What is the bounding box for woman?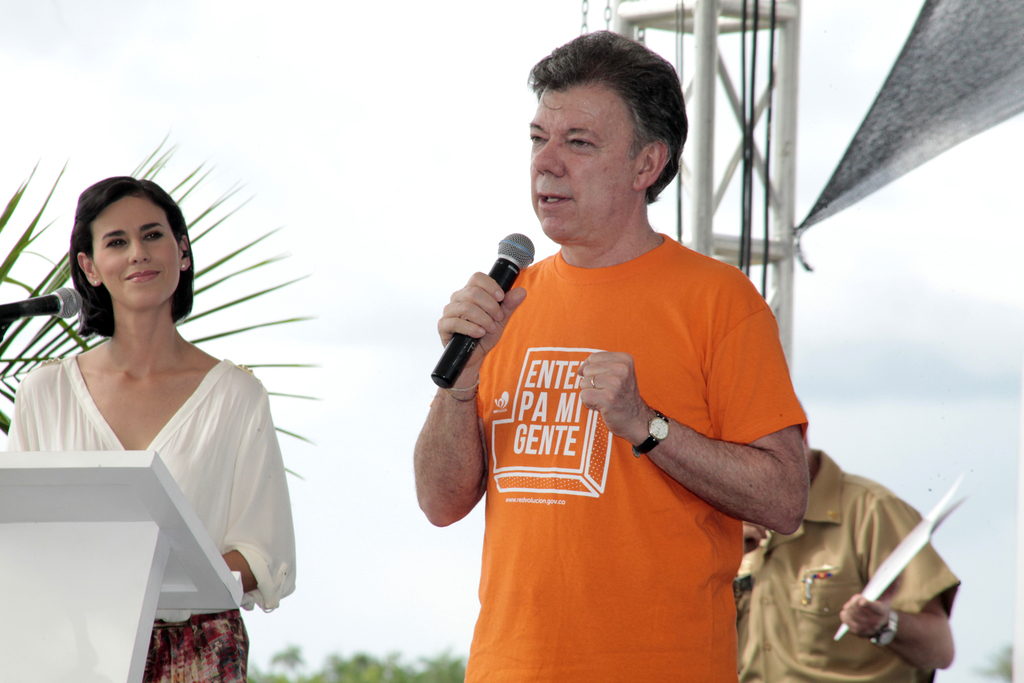
bbox=(9, 174, 295, 666).
